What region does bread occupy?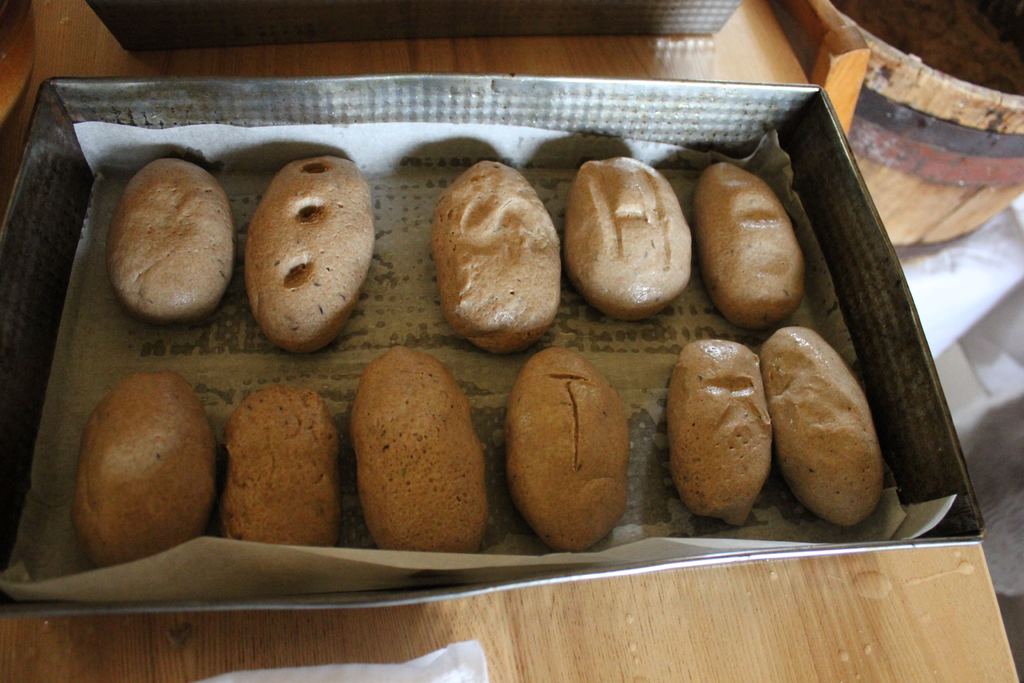
<bbox>669, 338, 770, 524</bbox>.
